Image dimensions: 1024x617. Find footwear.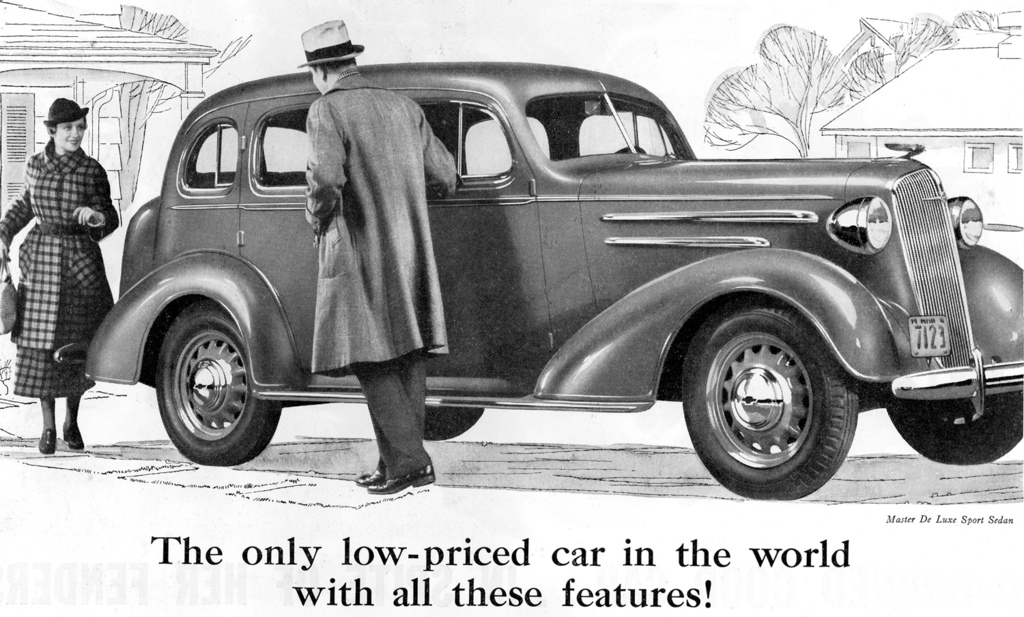
(38,428,56,454).
